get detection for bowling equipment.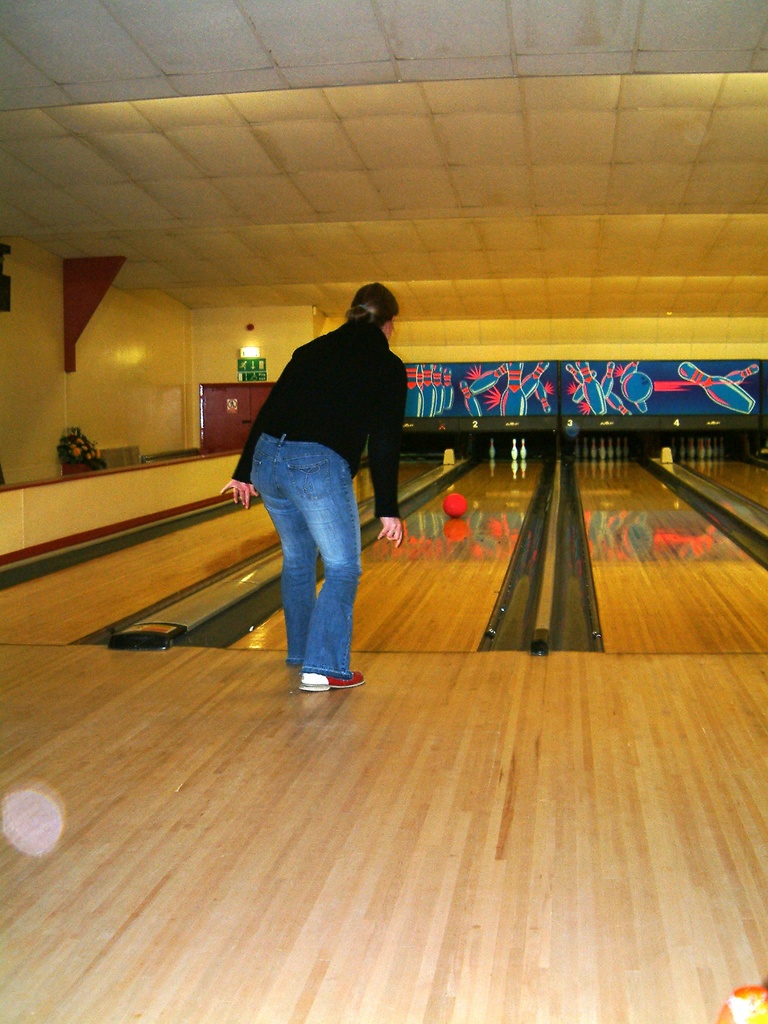
Detection: <box>577,431,641,471</box>.
